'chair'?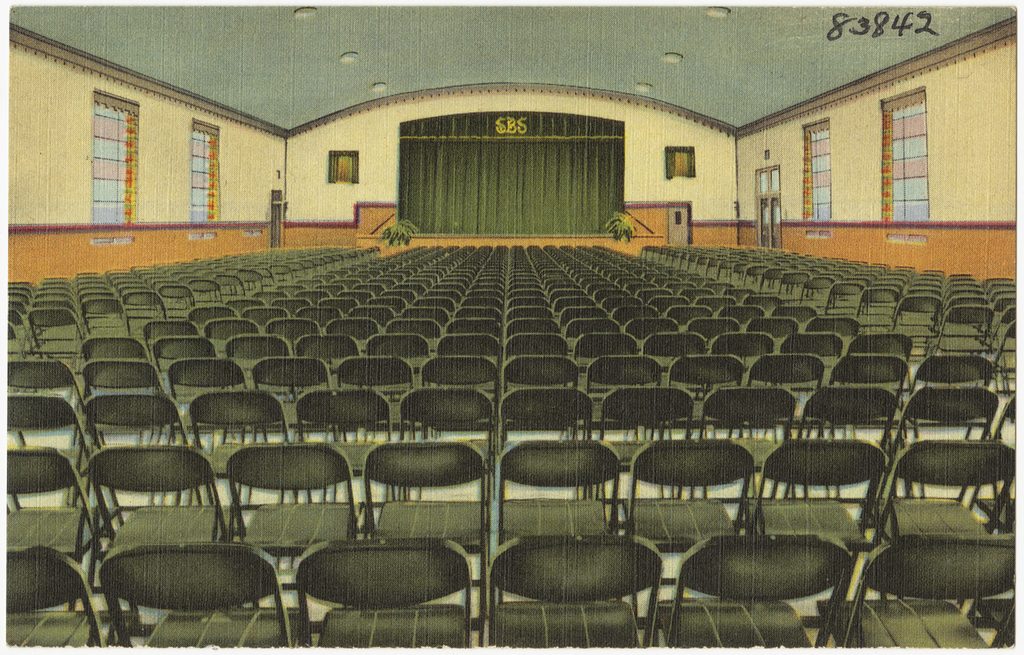
bbox(815, 537, 1015, 652)
